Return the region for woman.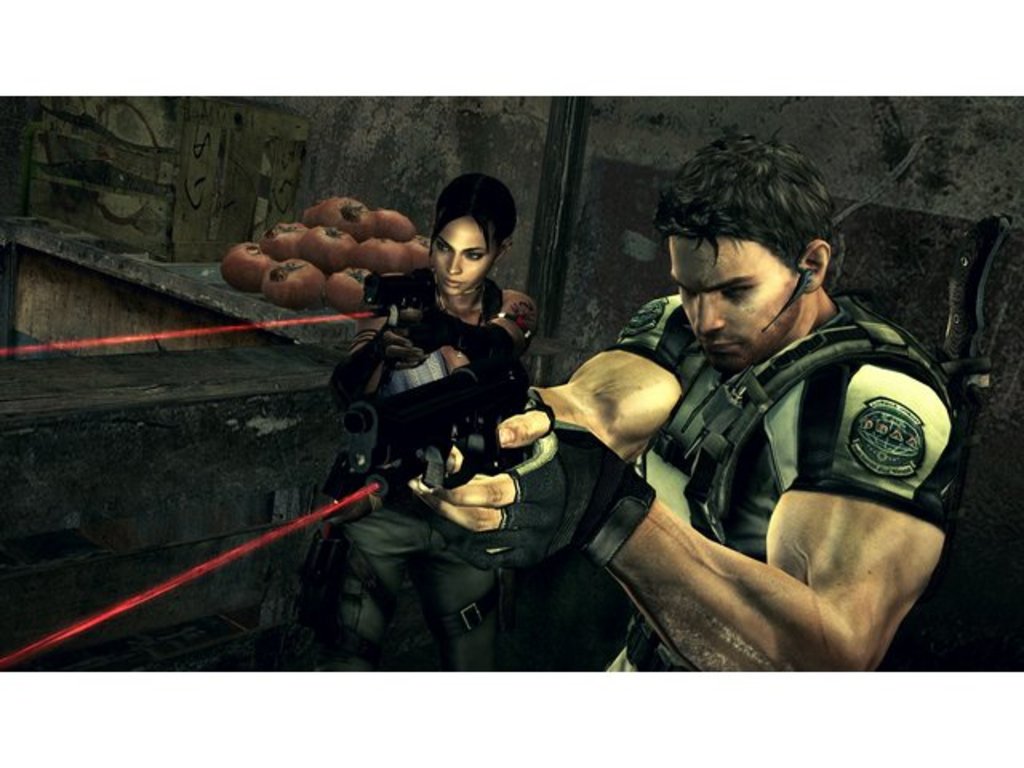
Rect(307, 163, 568, 621).
